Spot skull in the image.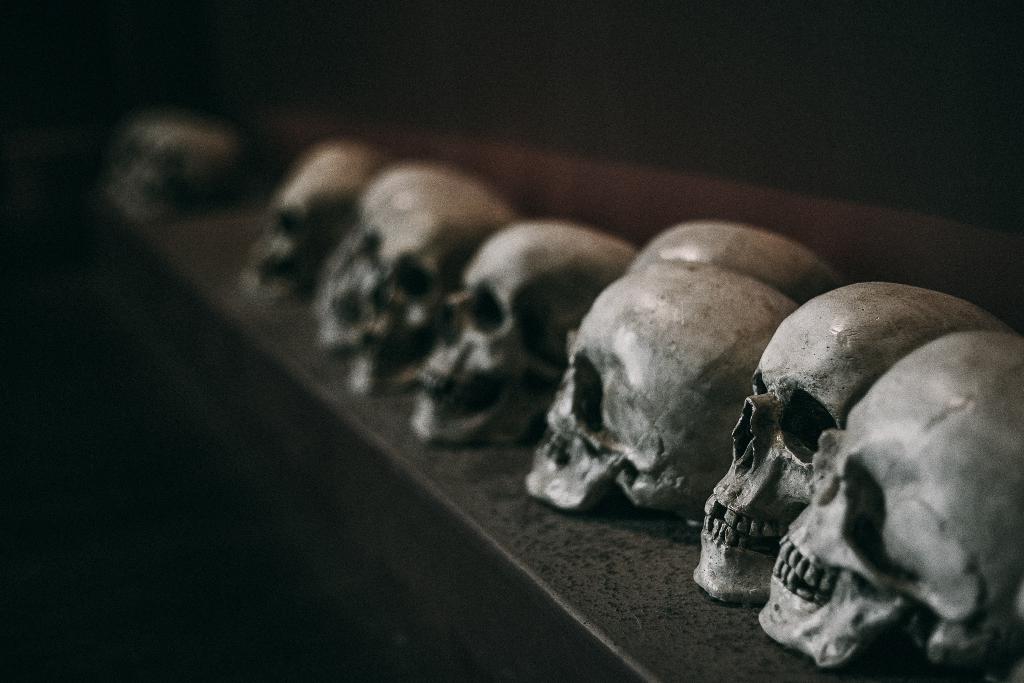
skull found at bbox(716, 285, 1012, 682).
